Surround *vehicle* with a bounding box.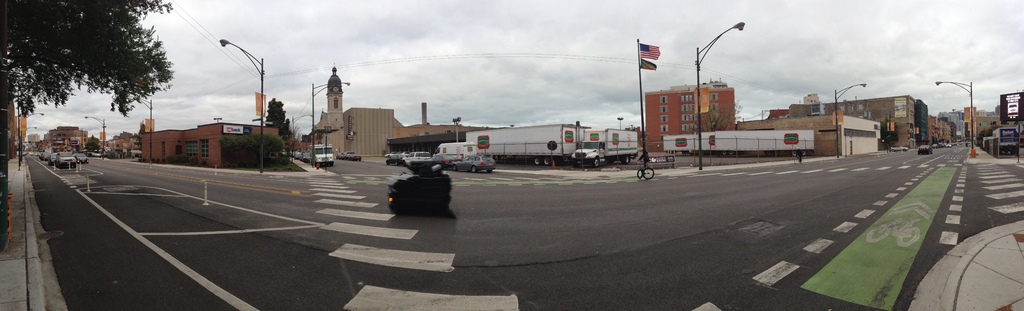
{"x1": 385, "y1": 152, "x2": 400, "y2": 167}.
